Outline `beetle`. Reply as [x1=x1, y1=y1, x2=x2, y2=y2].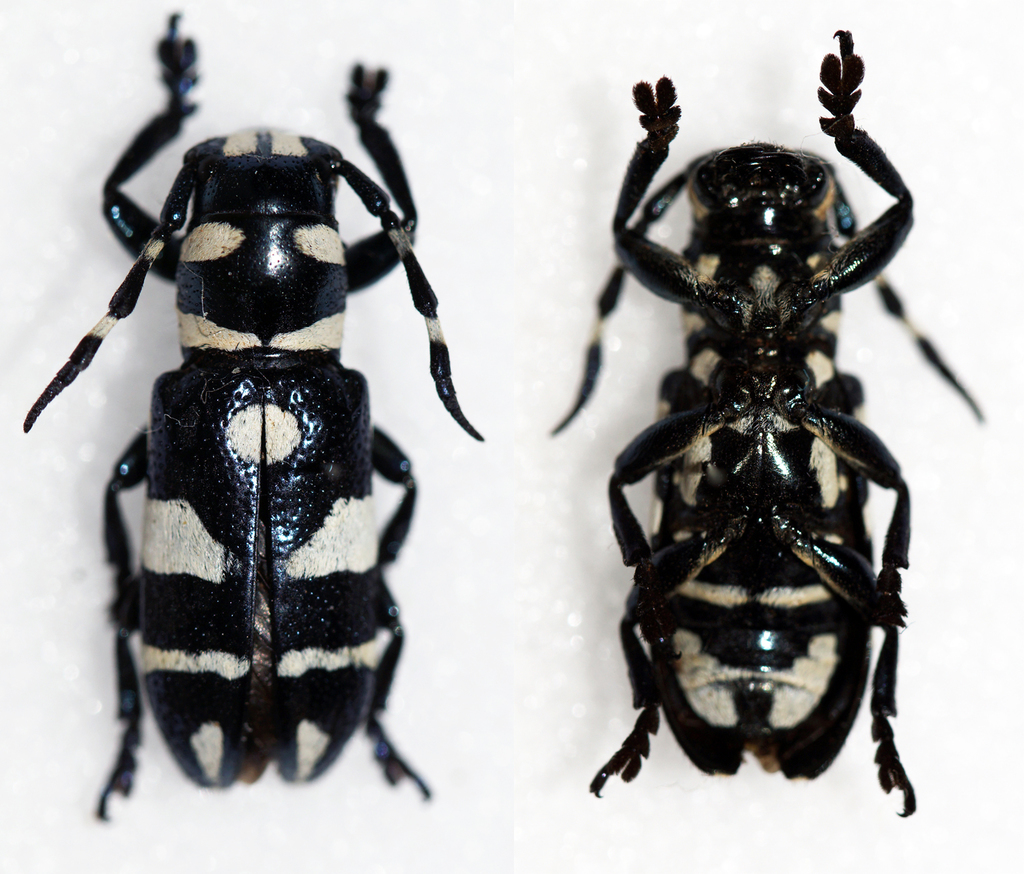
[x1=552, y1=33, x2=978, y2=814].
